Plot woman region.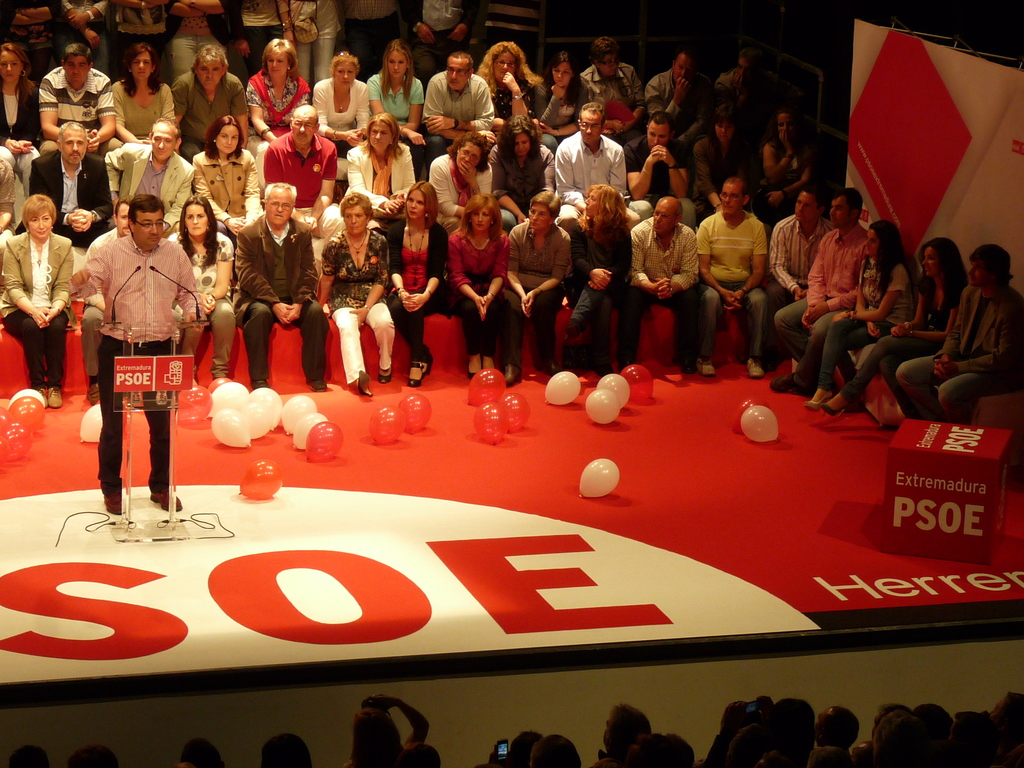
Plotted at [left=809, top=221, right=916, bottom=417].
